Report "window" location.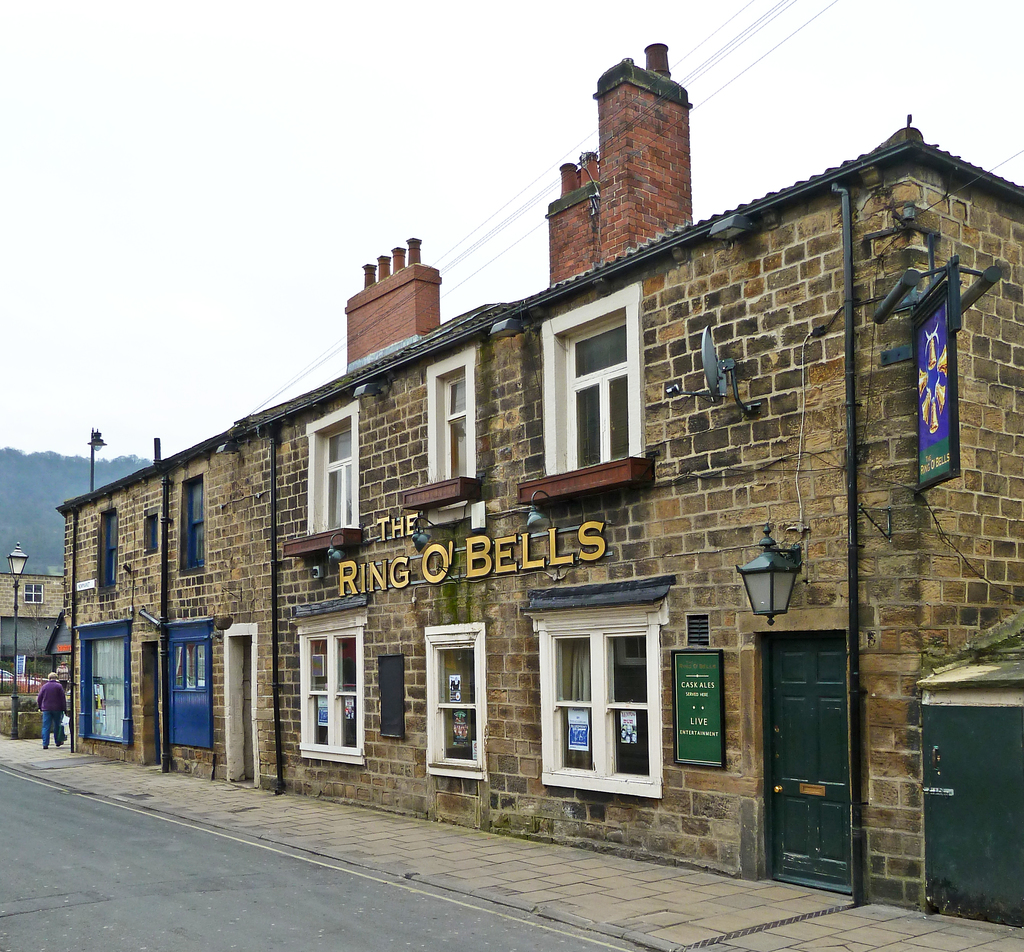
Report: rect(524, 574, 675, 802).
